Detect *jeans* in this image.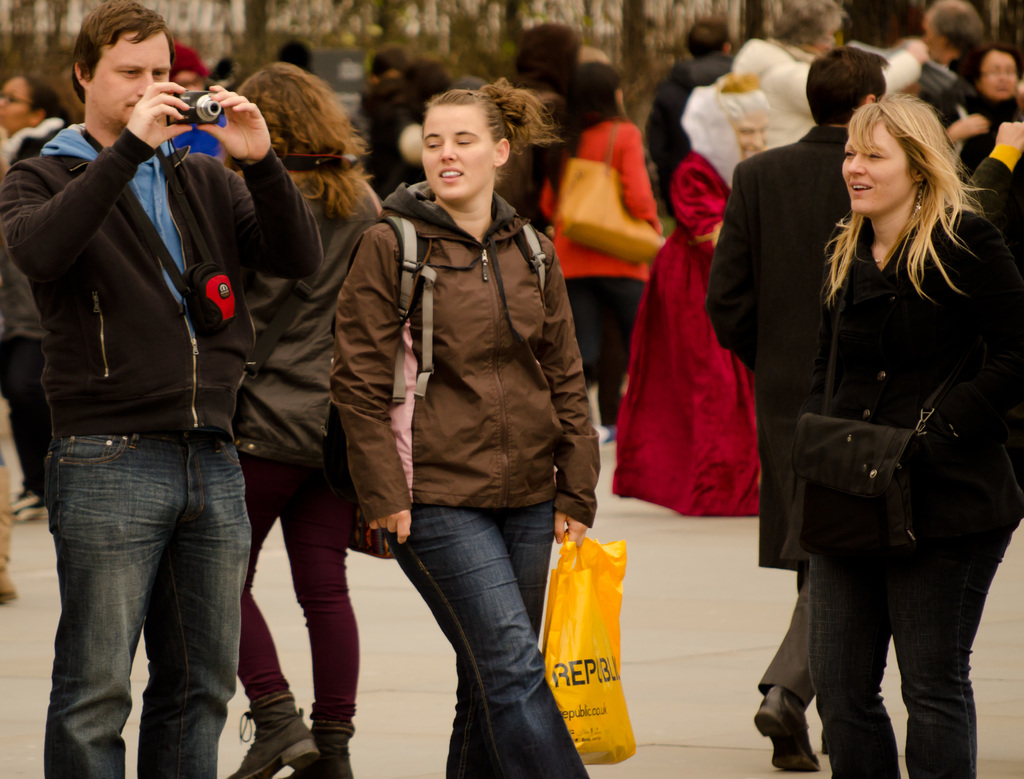
Detection: (x1=806, y1=526, x2=1009, y2=778).
